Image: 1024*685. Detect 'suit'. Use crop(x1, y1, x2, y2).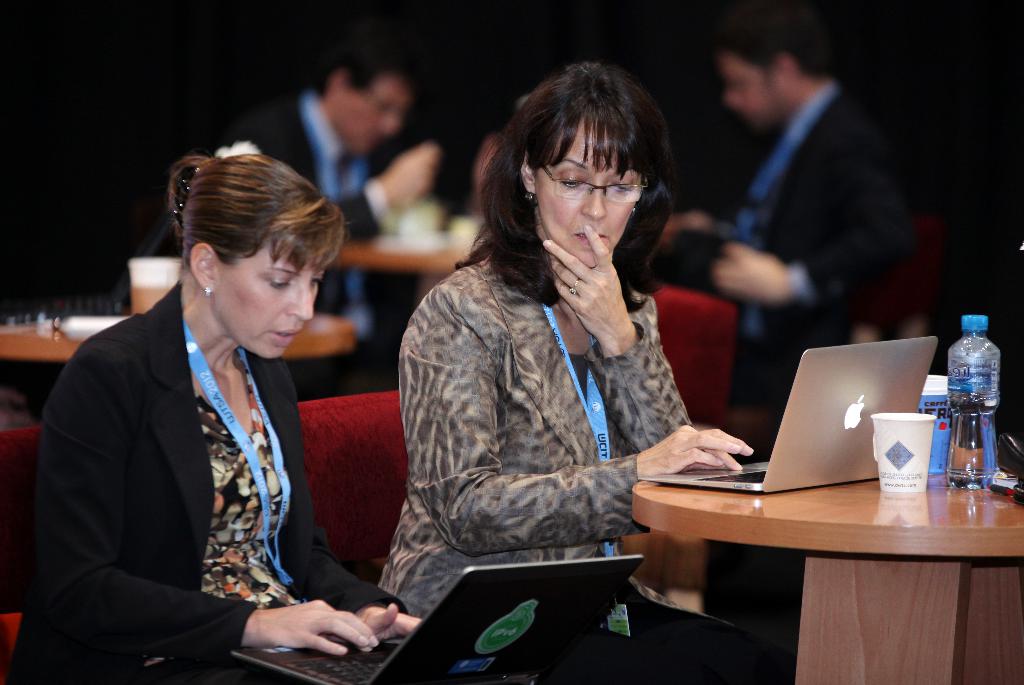
crop(143, 94, 378, 317).
